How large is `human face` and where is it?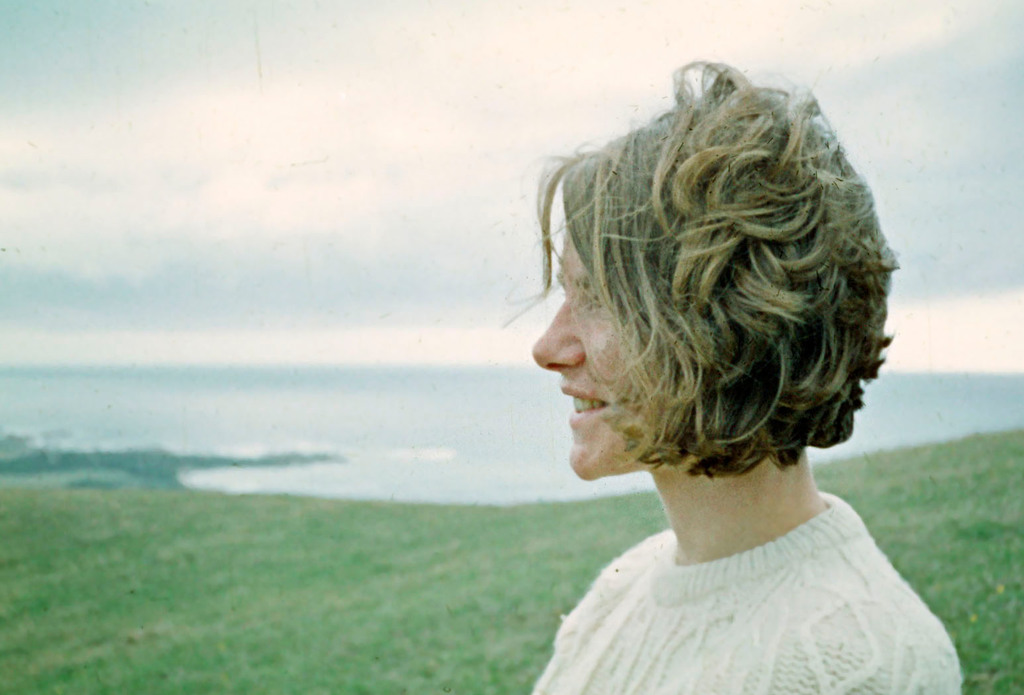
Bounding box: (533, 218, 674, 483).
